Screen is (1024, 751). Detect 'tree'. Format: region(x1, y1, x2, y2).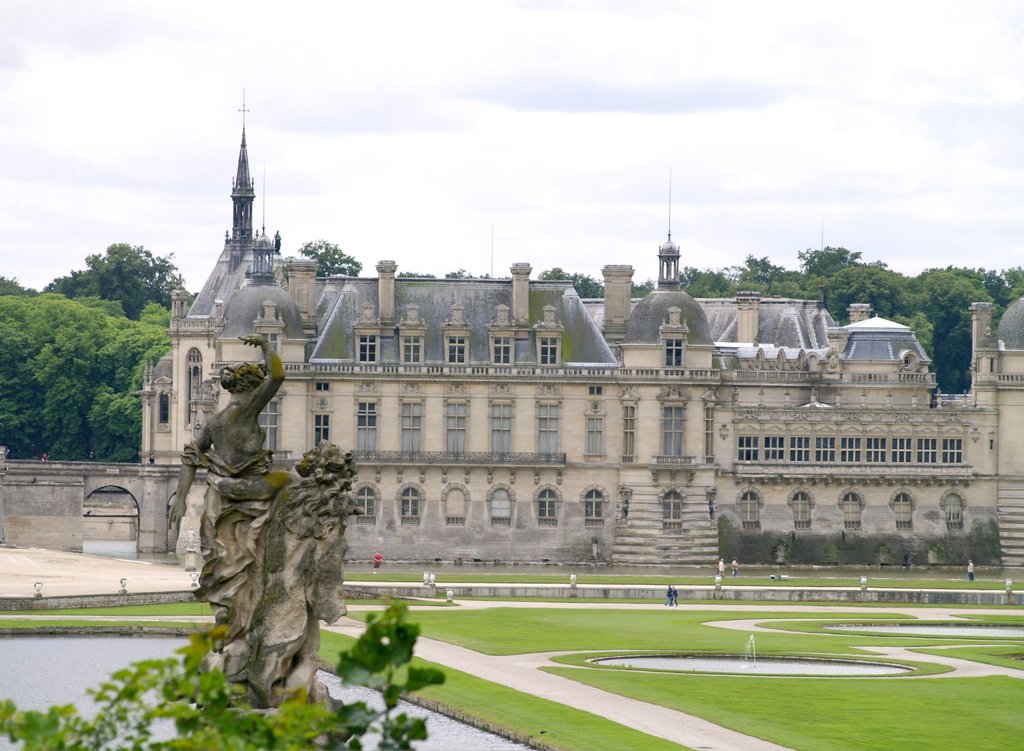
region(537, 257, 613, 296).
